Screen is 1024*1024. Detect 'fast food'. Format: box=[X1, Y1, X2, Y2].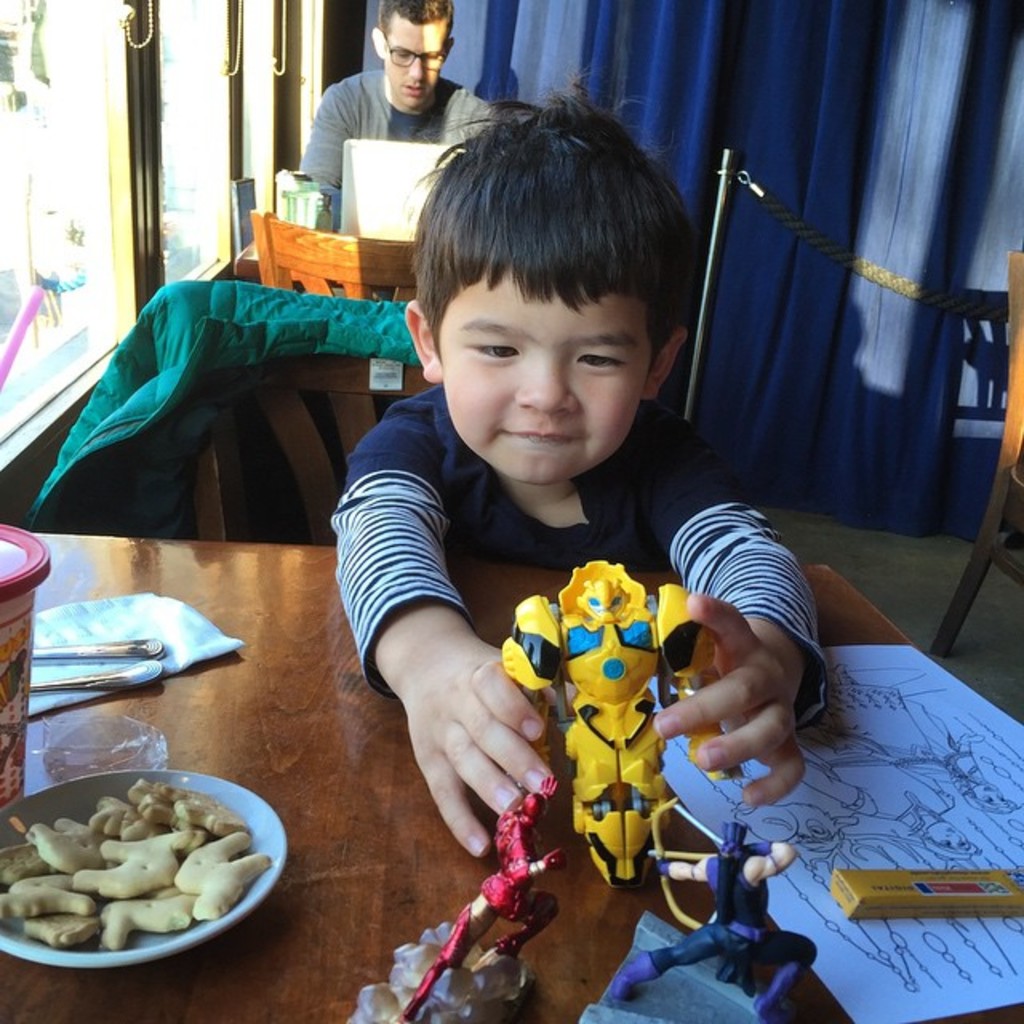
box=[83, 790, 157, 850].
